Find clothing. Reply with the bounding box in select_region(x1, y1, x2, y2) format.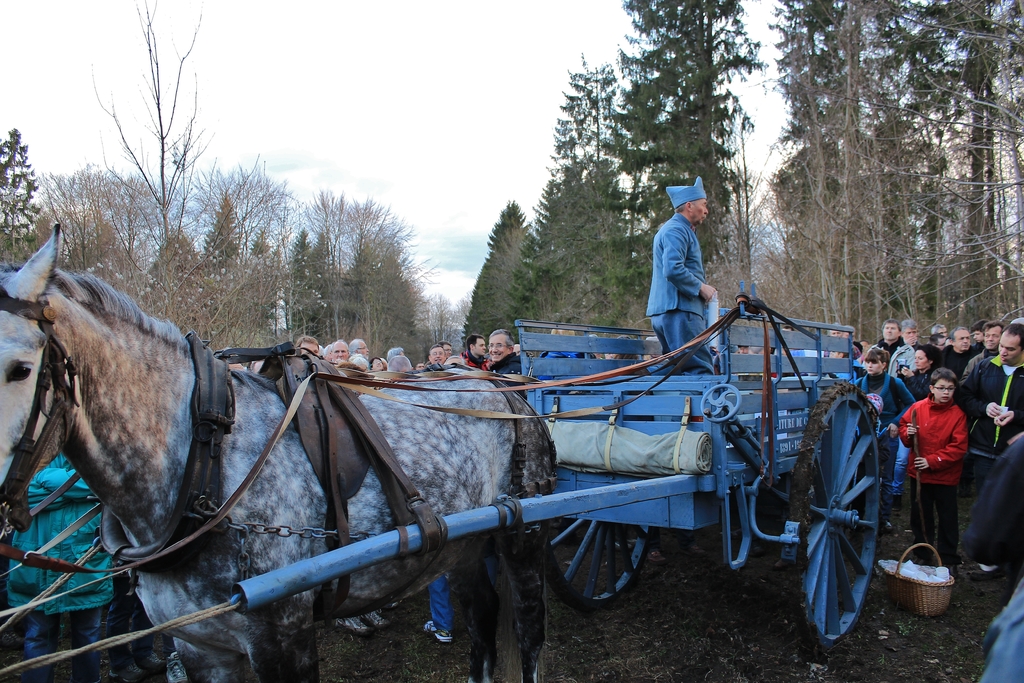
select_region(540, 350, 586, 393).
